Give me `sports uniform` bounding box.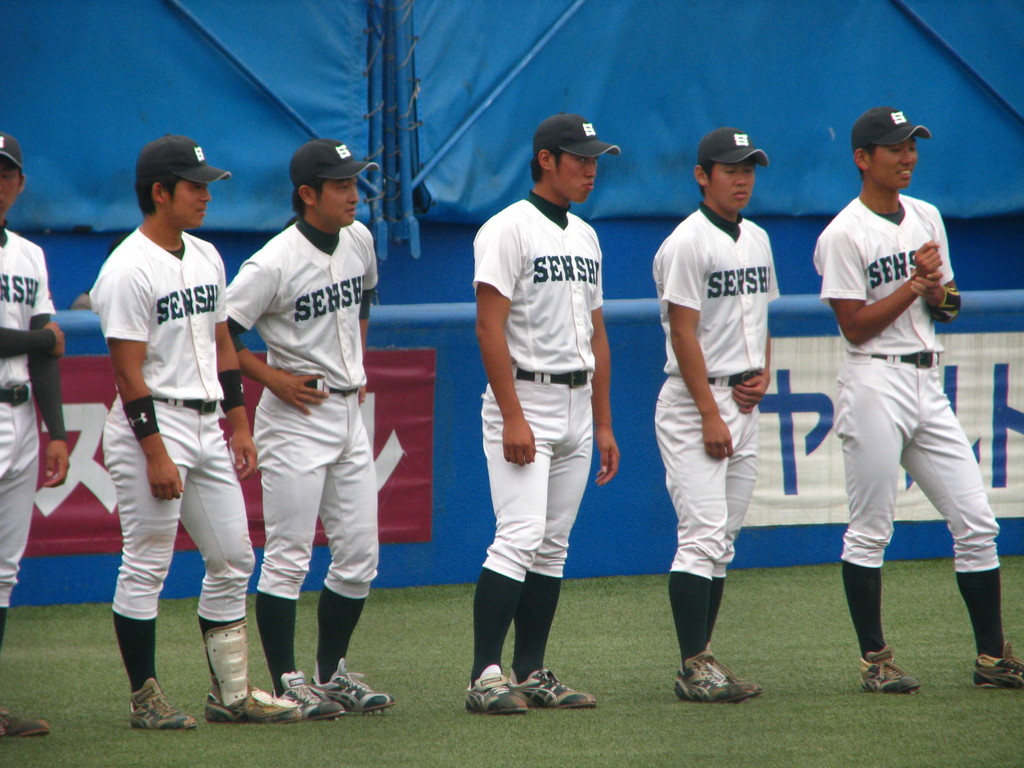
[x1=649, y1=197, x2=791, y2=659].
